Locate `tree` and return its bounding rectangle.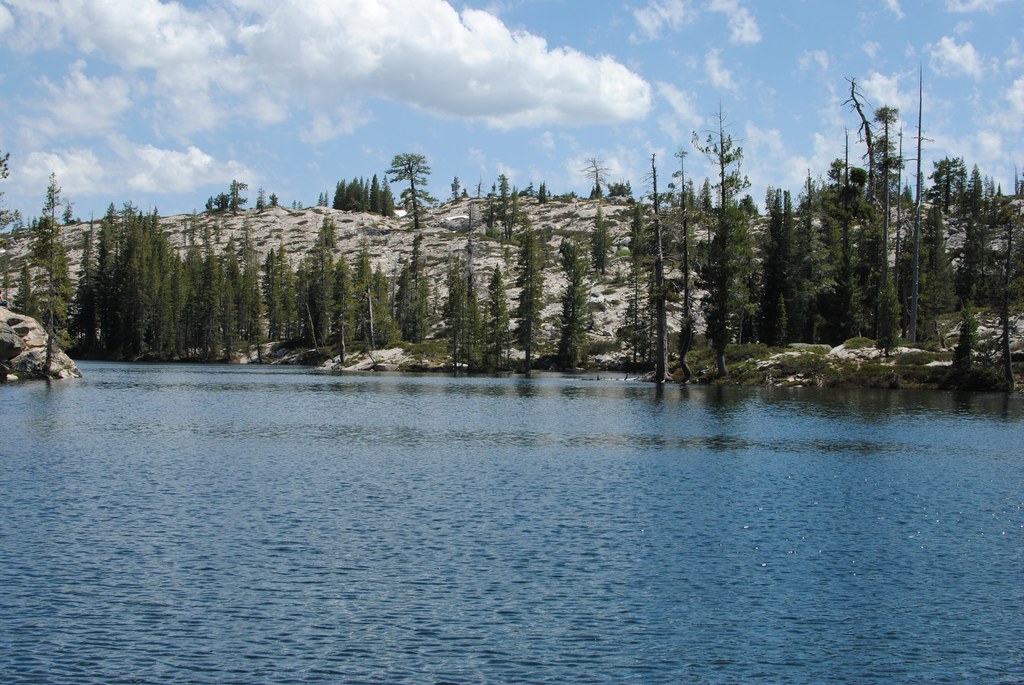
(692, 213, 762, 359).
